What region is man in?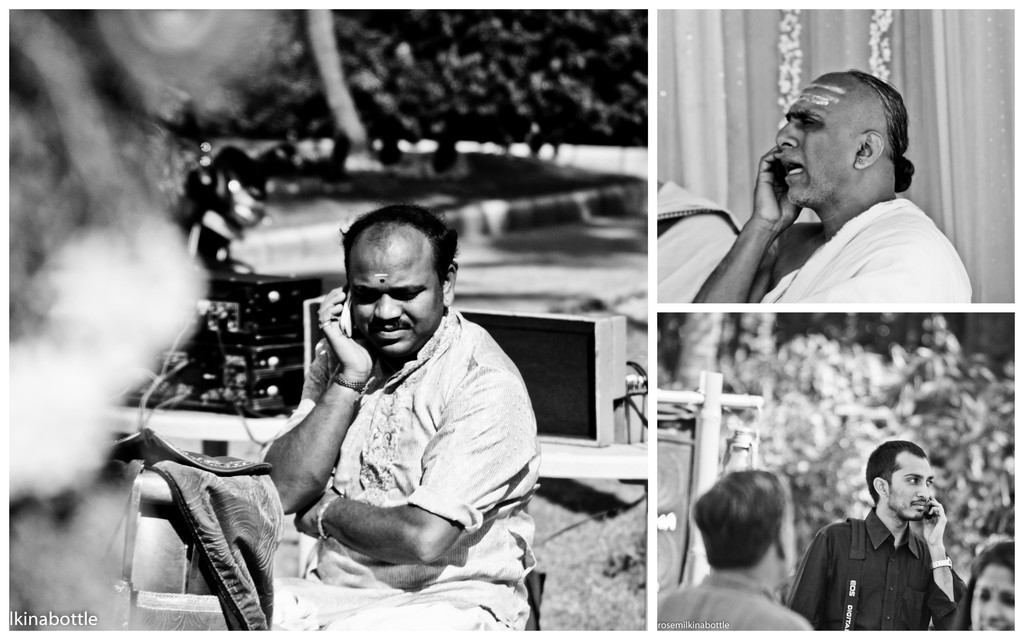
792/445/973/639.
